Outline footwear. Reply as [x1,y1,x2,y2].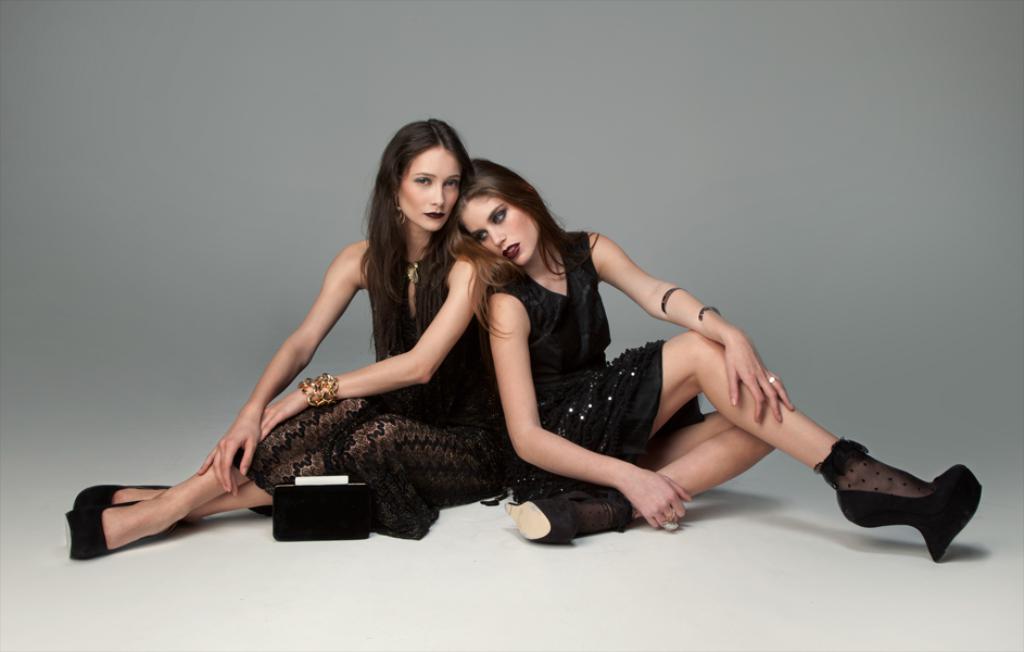
[66,502,146,560].
